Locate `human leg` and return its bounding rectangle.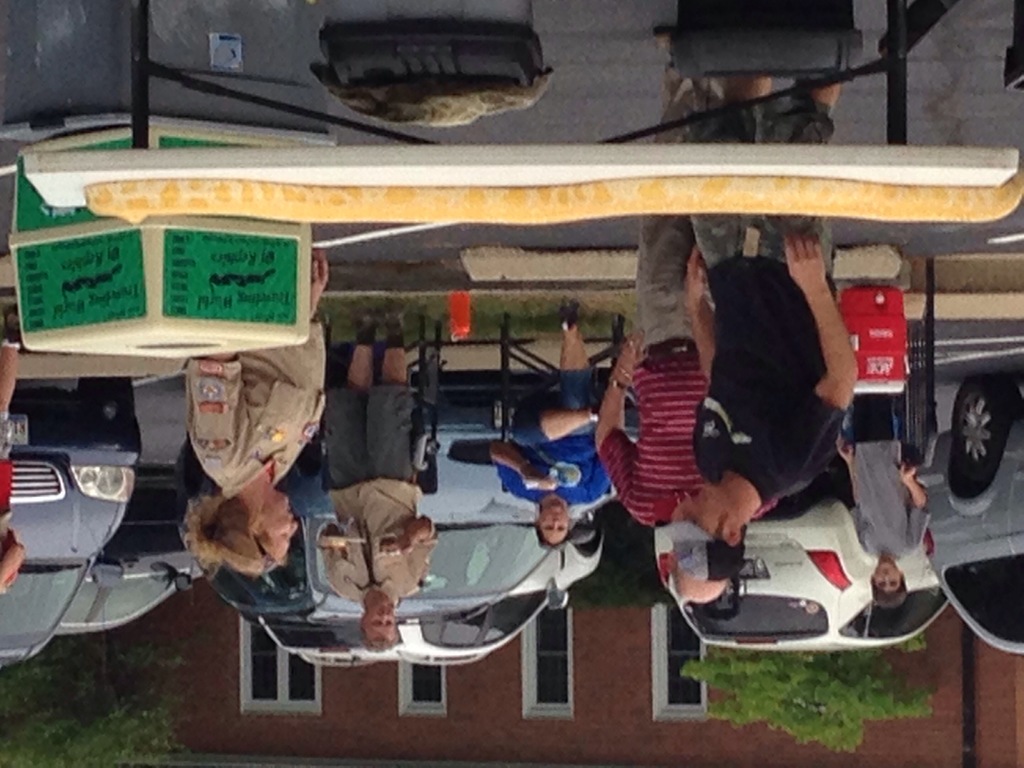
<box>727,73,771,100</box>.
